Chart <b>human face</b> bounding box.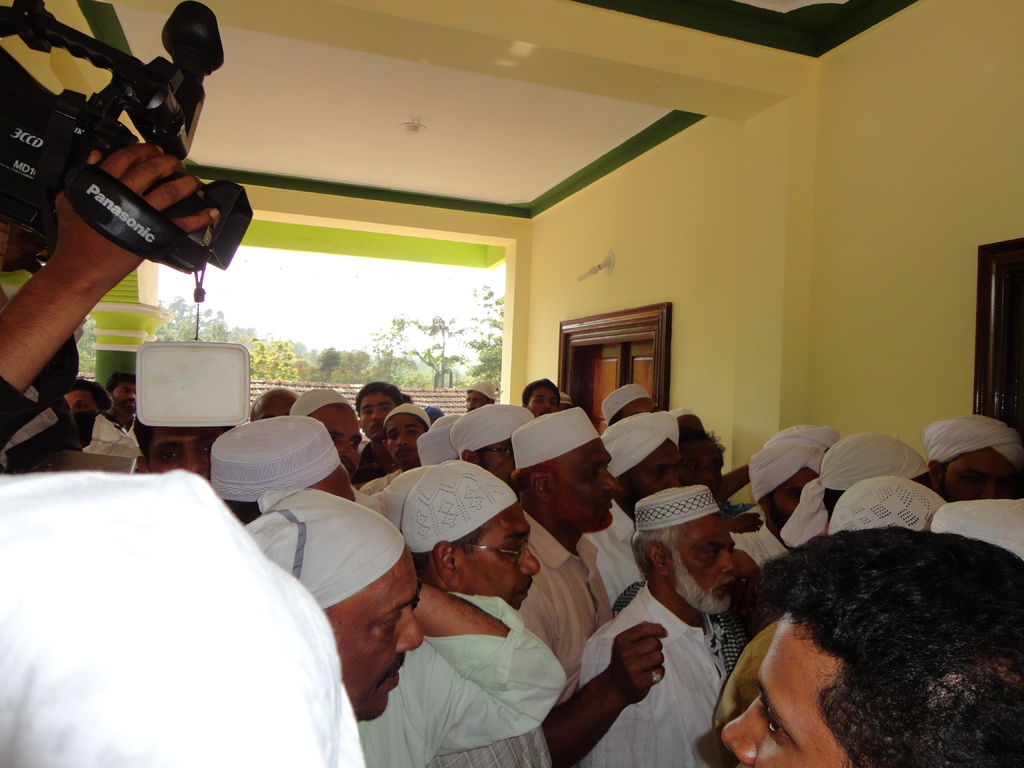
Charted: 941/447/1023/502.
